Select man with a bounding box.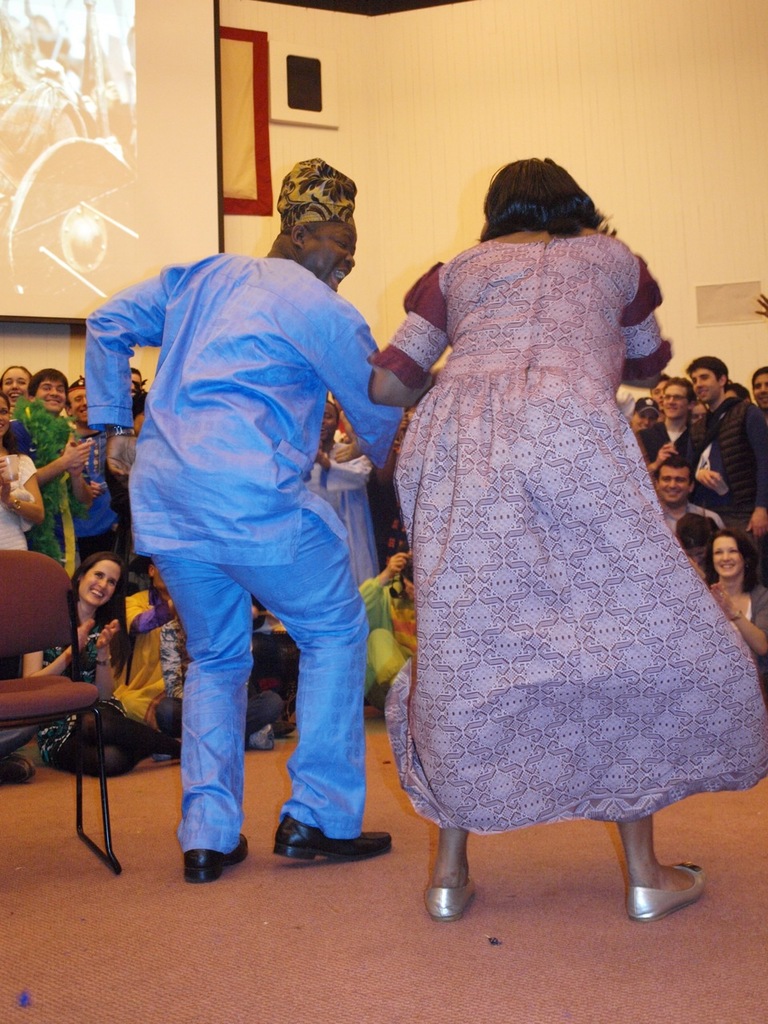
crop(651, 451, 725, 530).
